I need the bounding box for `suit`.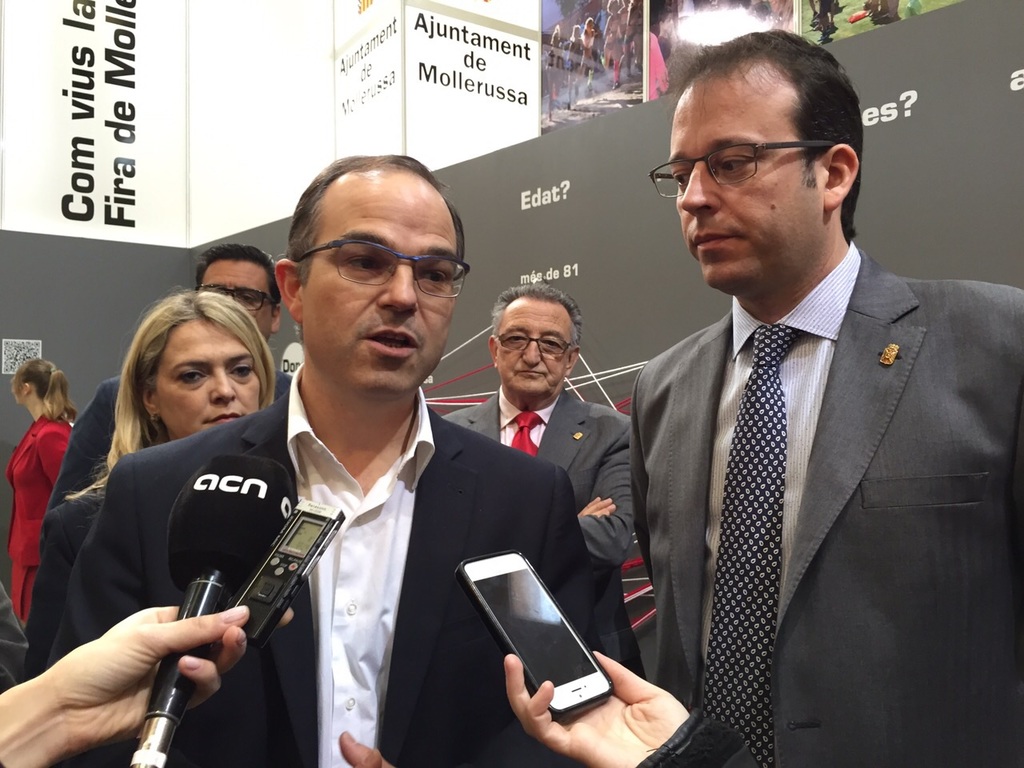
Here it is: bbox=(47, 374, 290, 510).
